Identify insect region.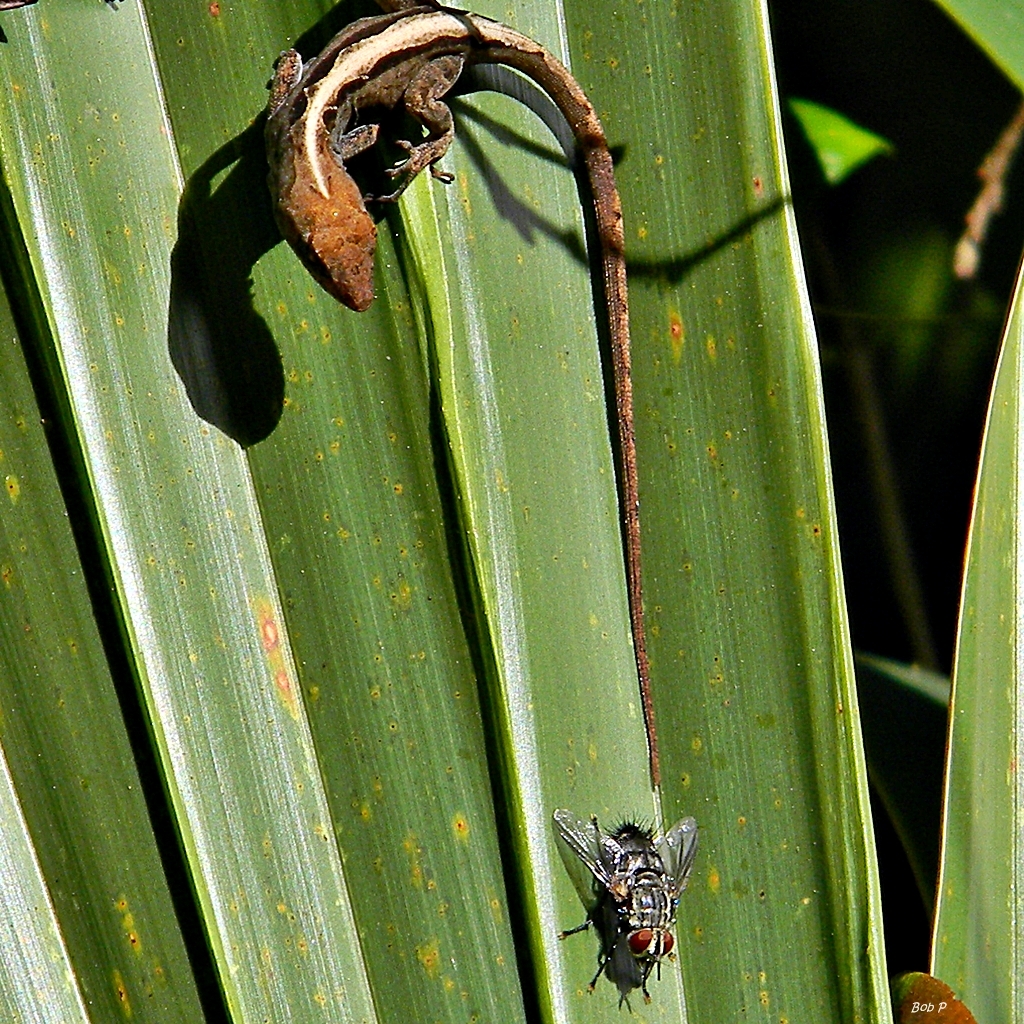
Region: (x1=268, y1=0, x2=660, y2=788).
